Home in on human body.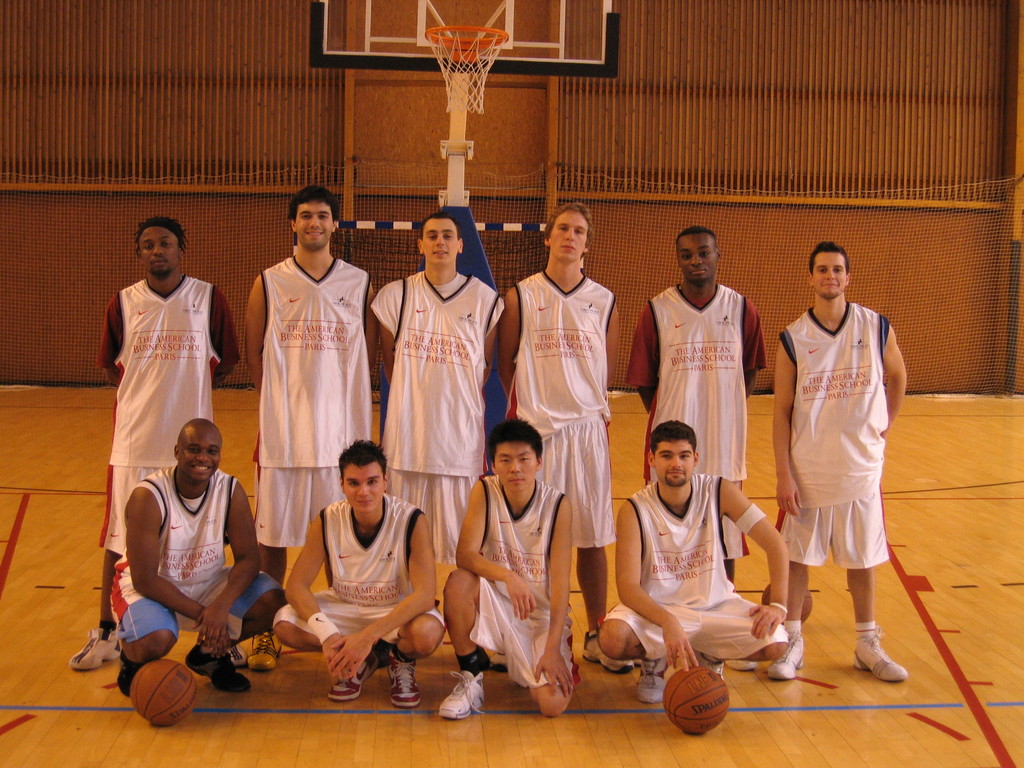
Homed in at box(276, 491, 445, 712).
